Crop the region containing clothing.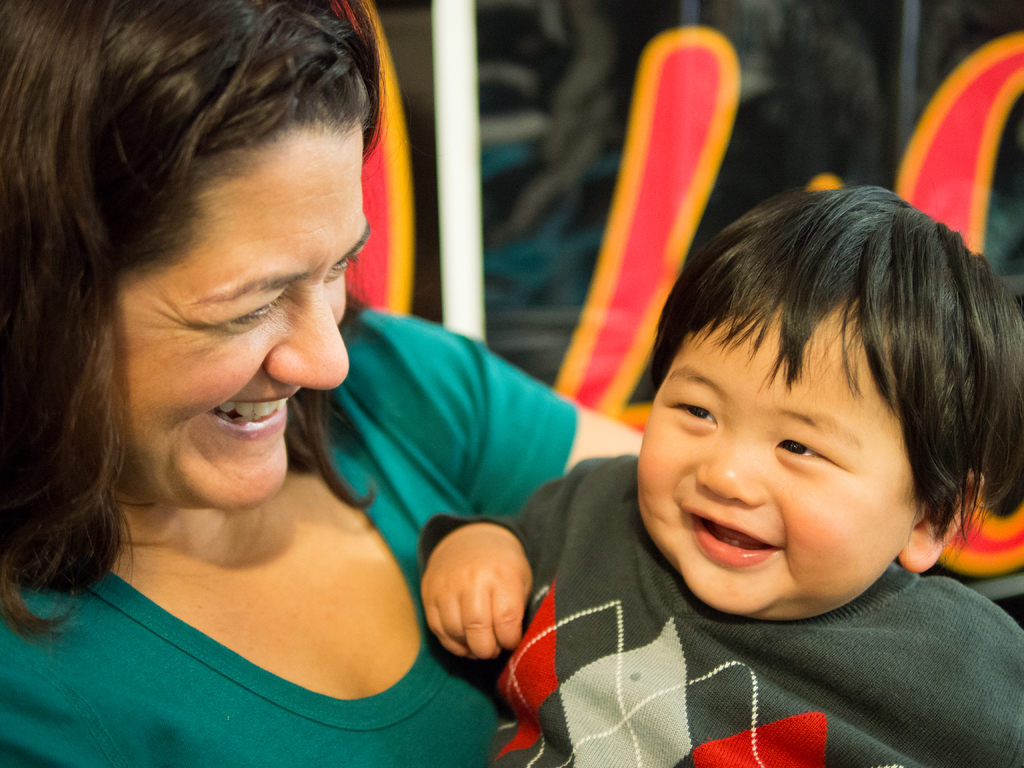
Crop region: l=4, t=302, r=587, b=767.
